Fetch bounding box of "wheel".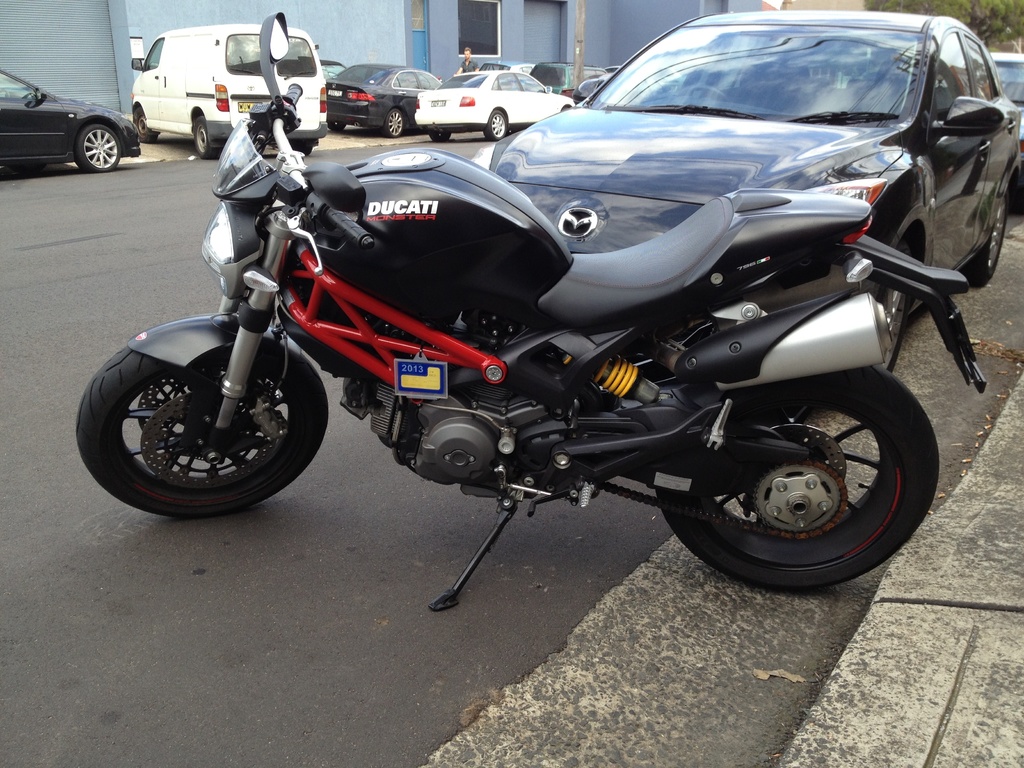
Bbox: 190 115 219 162.
